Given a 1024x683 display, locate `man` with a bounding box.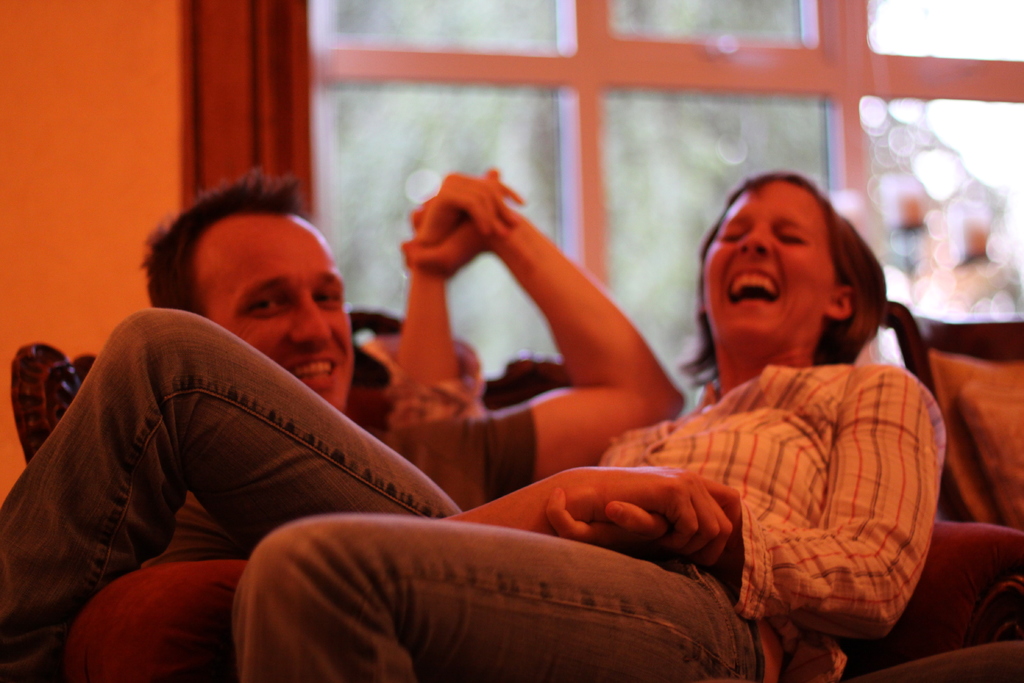
Located: [left=148, top=169, right=680, bottom=682].
